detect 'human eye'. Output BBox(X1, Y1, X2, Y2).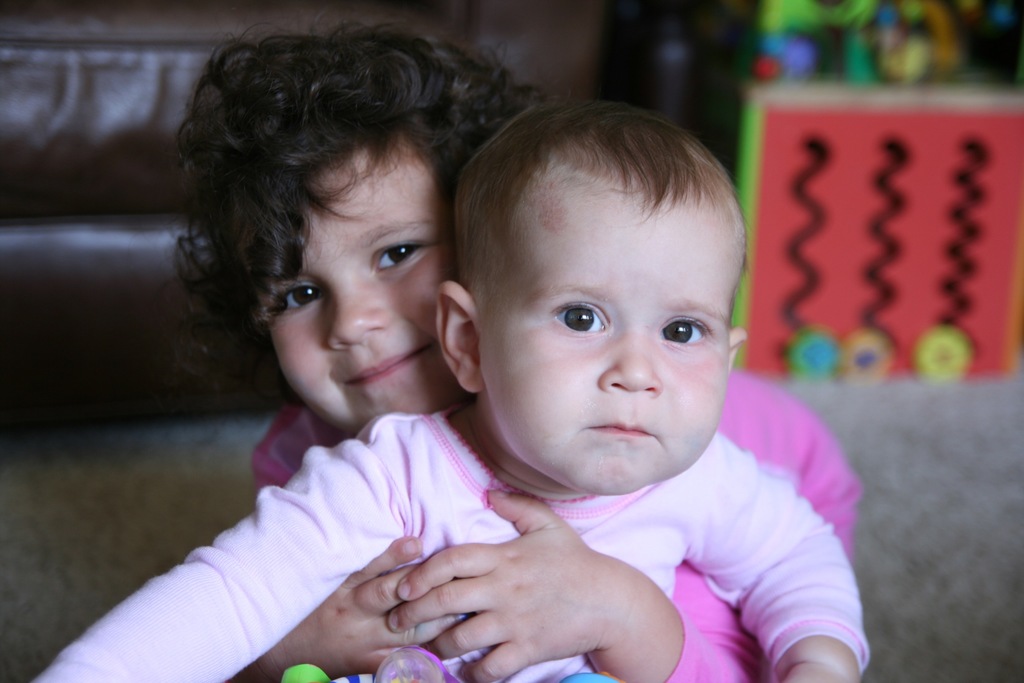
BBox(655, 316, 714, 345).
